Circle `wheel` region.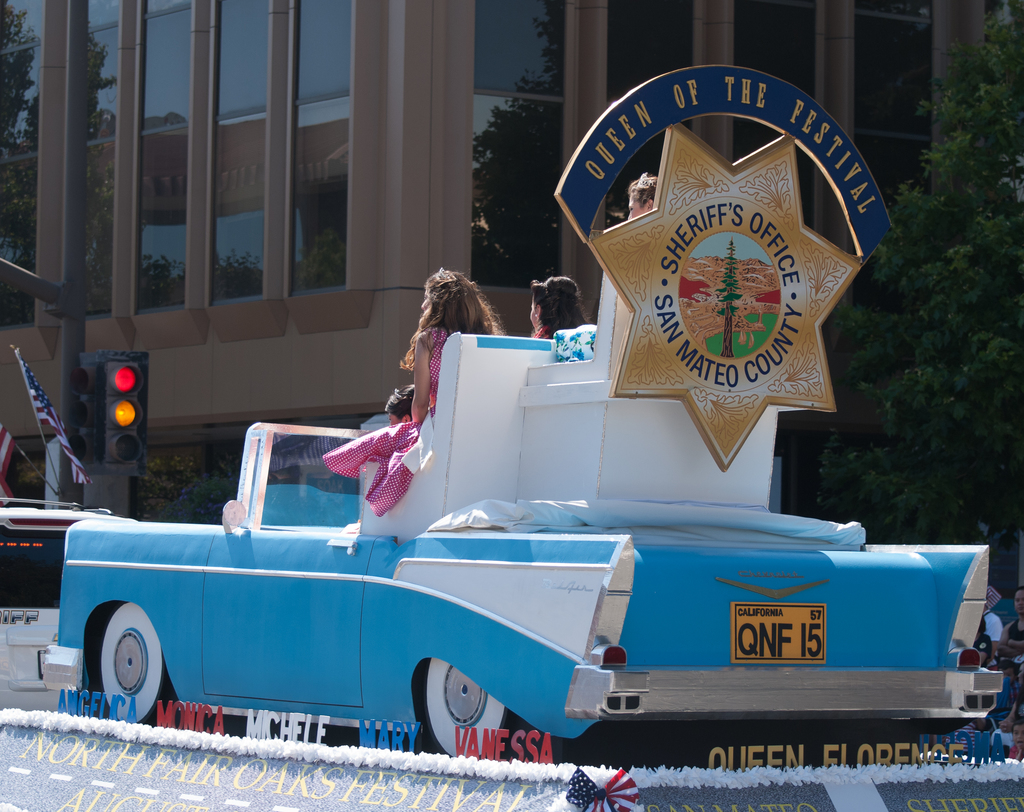
Region: <region>424, 658, 509, 757</region>.
